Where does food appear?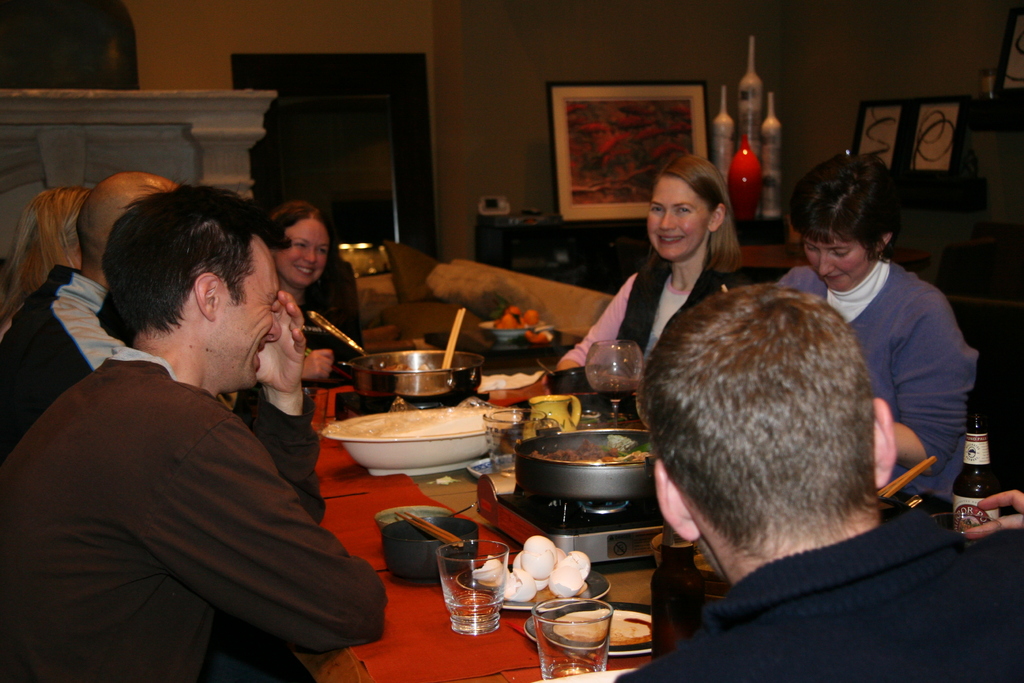
Appears at 532 434 655 468.
